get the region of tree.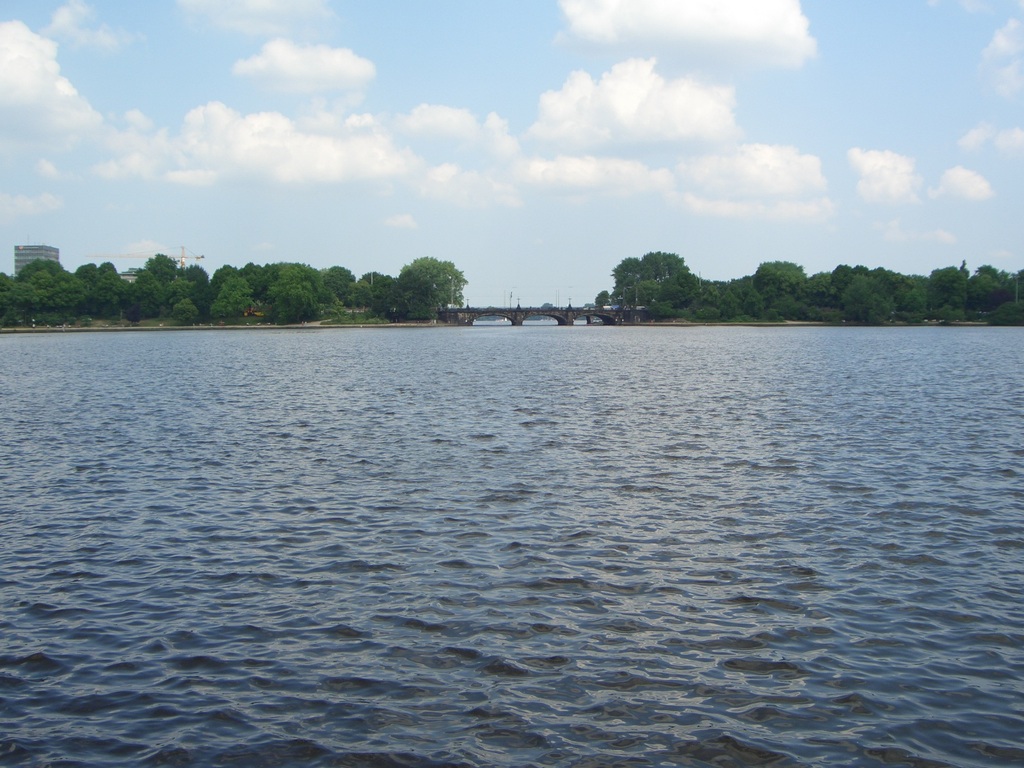
region(617, 259, 641, 291).
